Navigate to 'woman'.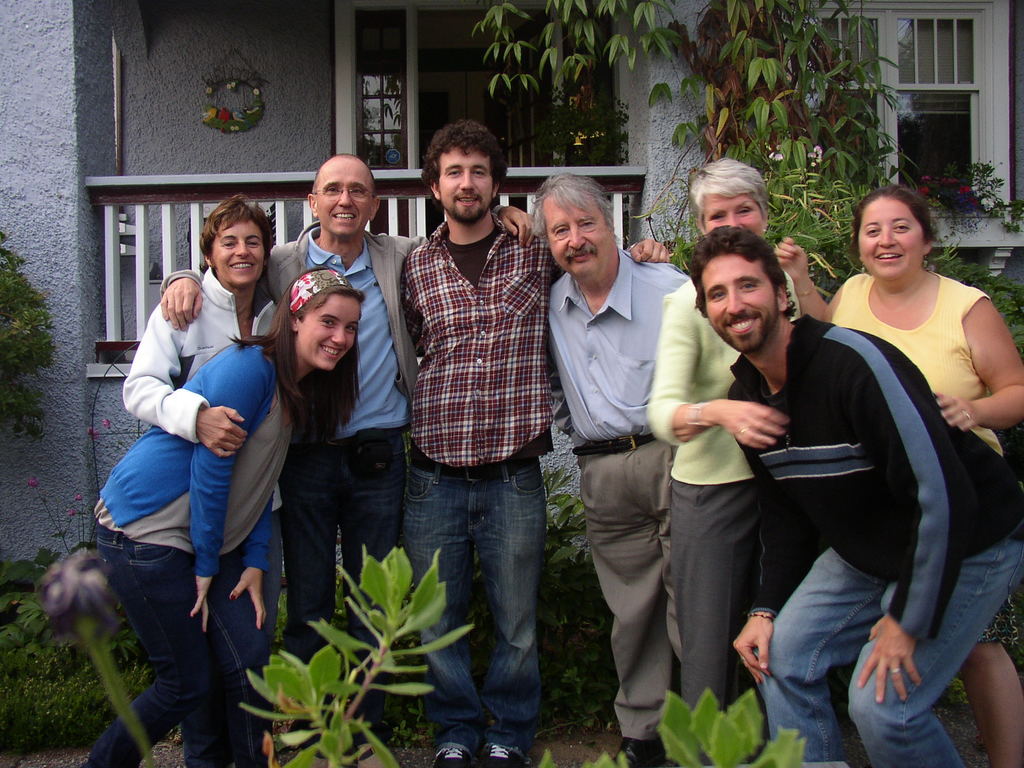
Navigation target: bbox=(648, 156, 818, 767).
